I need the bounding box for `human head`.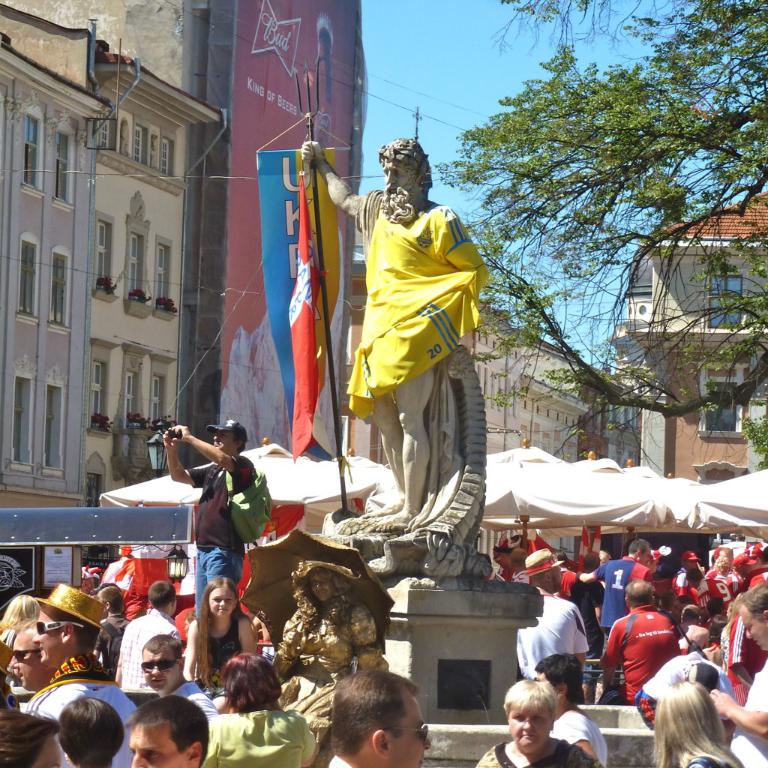
Here it is: detection(128, 695, 207, 767).
